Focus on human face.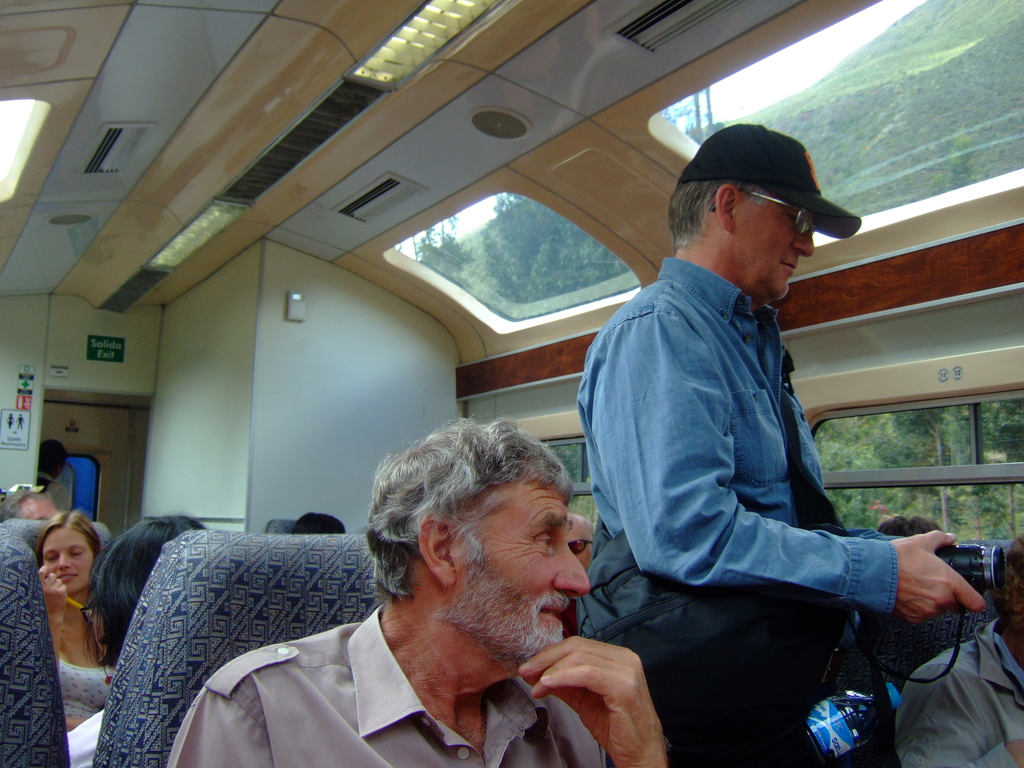
Focused at left=570, top=516, right=600, bottom=564.
